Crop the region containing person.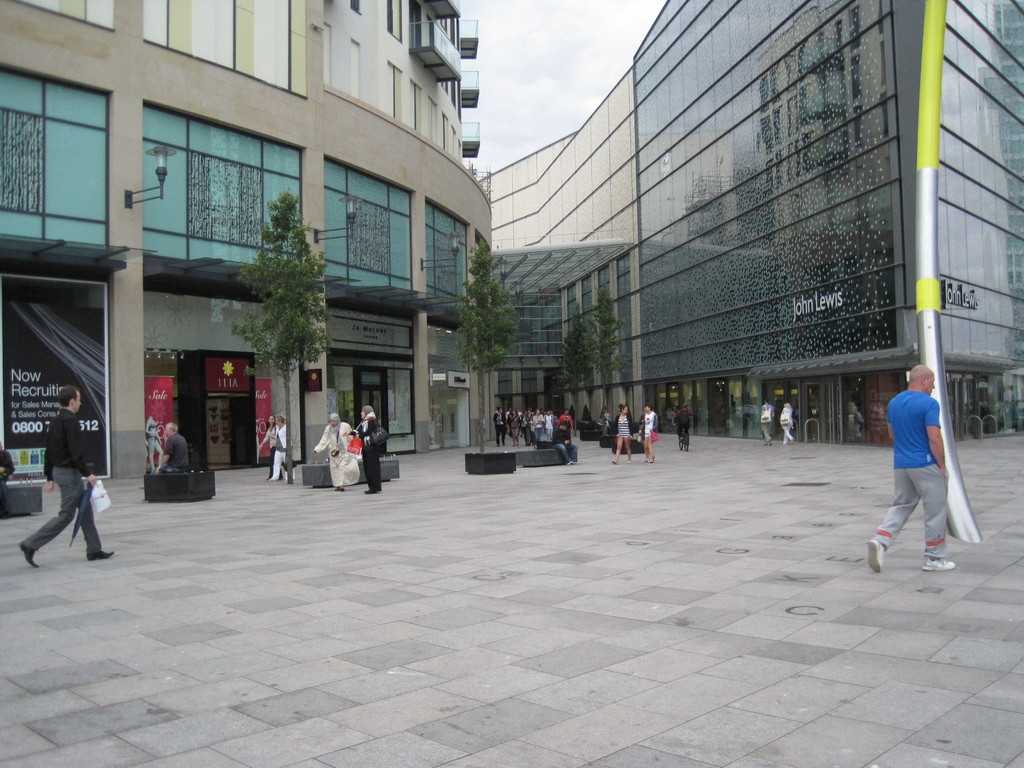
Crop region: (left=162, top=420, right=200, bottom=473).
